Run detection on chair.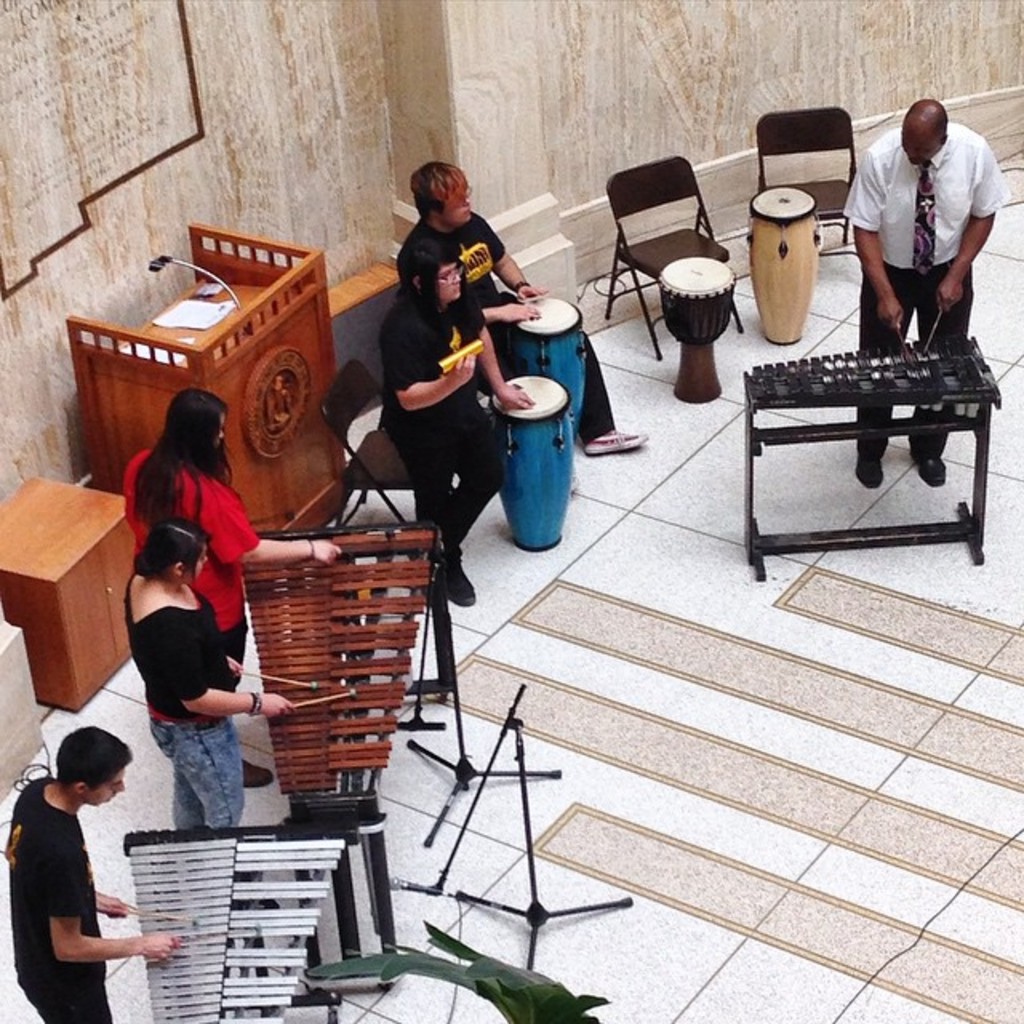
Result: Rect(322, 365, 461, 530).
